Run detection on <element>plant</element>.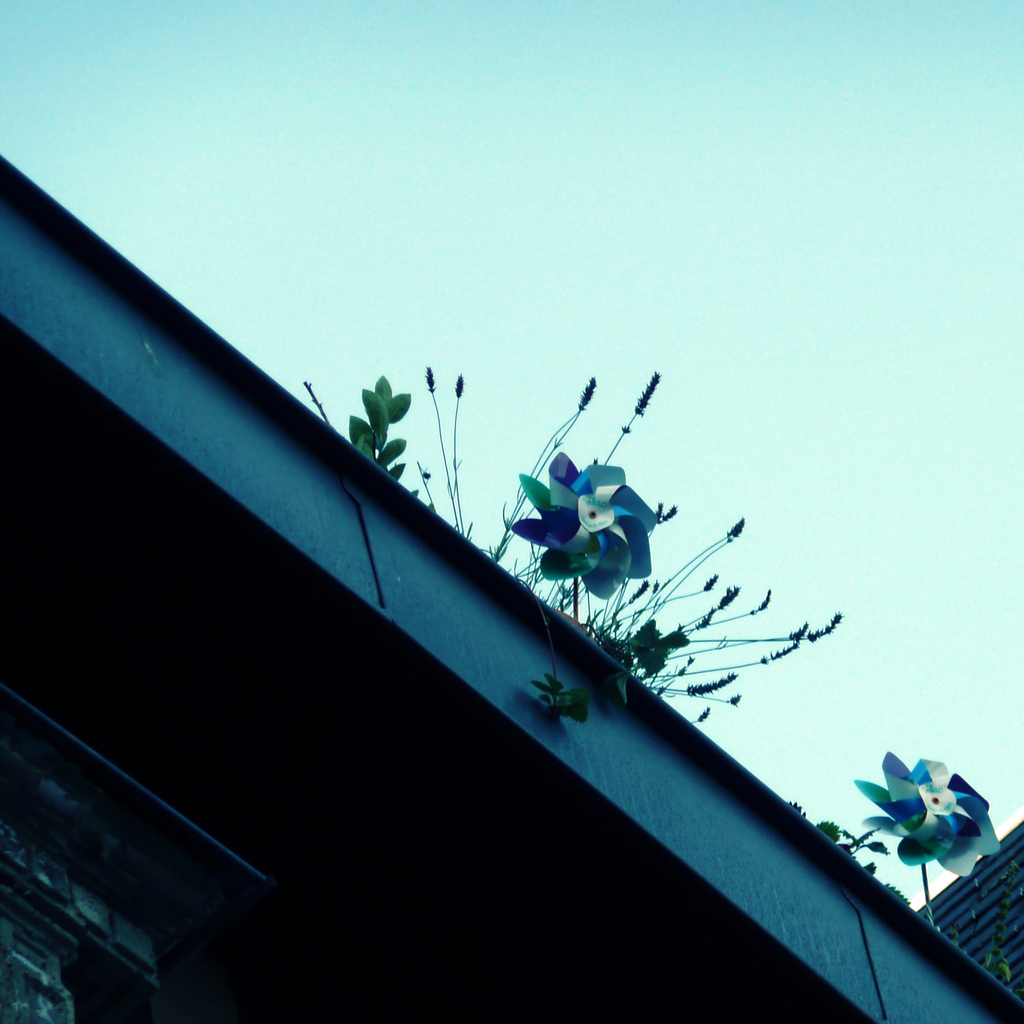
Result: 790:745:1002:925.
